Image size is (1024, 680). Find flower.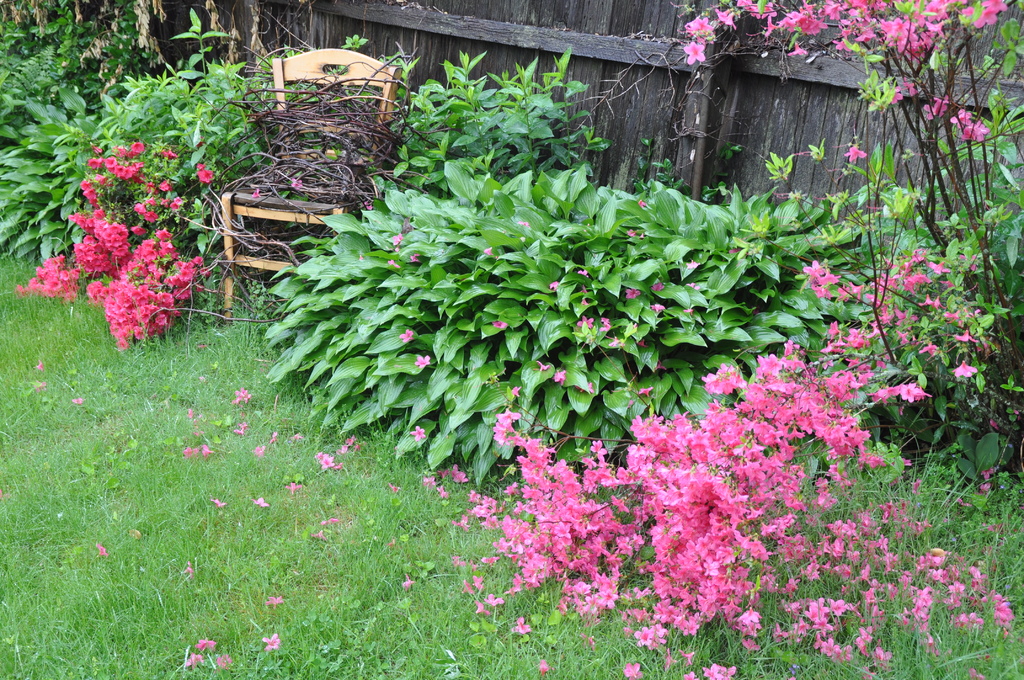
x1=548, y1=369, x2=568, y2=389.
